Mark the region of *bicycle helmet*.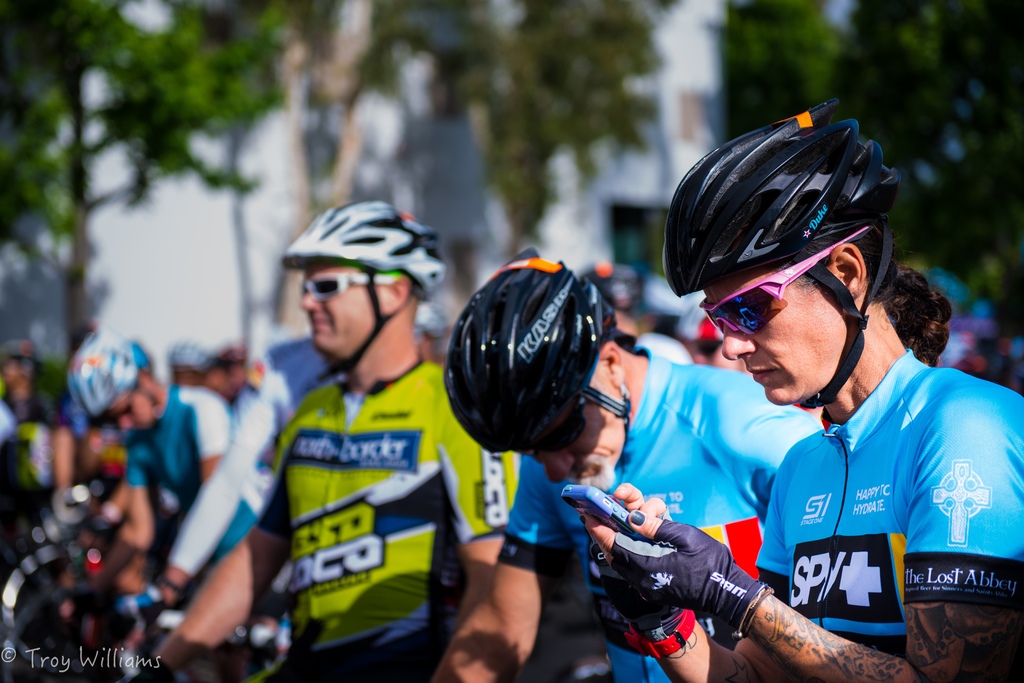
Region: box(439, 246, 634, 444).
